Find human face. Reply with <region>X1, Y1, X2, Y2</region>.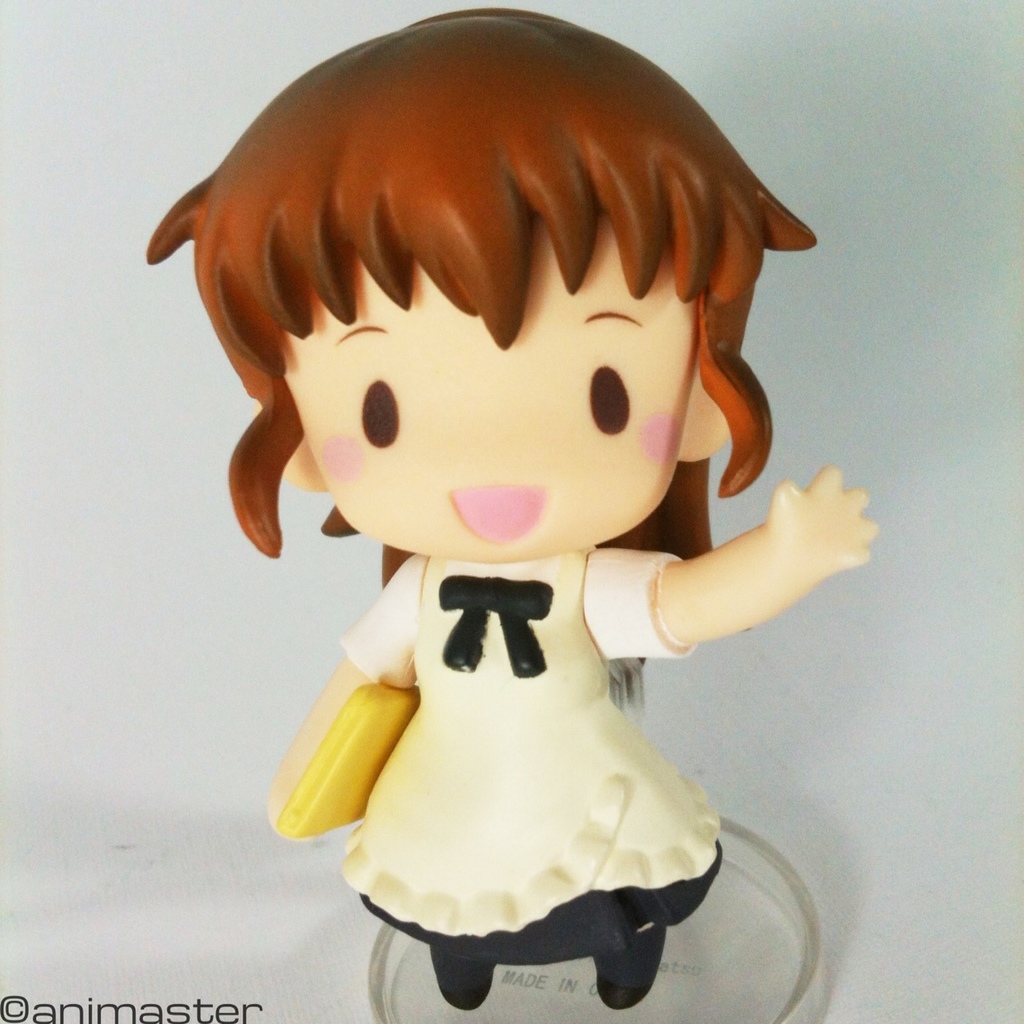
<region>302, 263, 694, 561</region>.
